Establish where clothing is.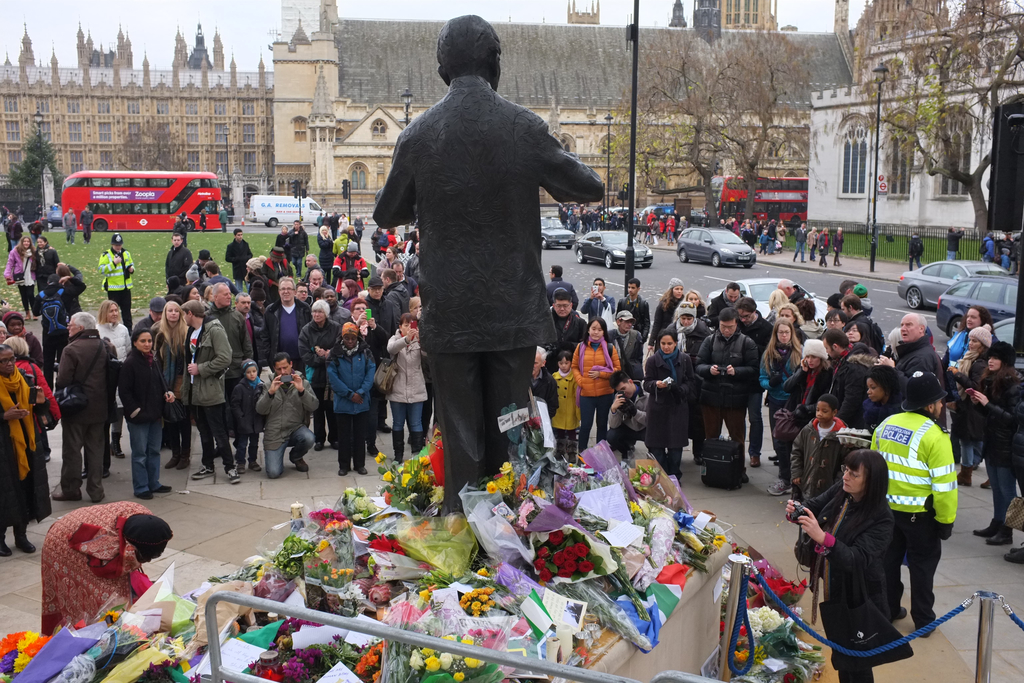
Established at box(908, 236, 923, 268).
